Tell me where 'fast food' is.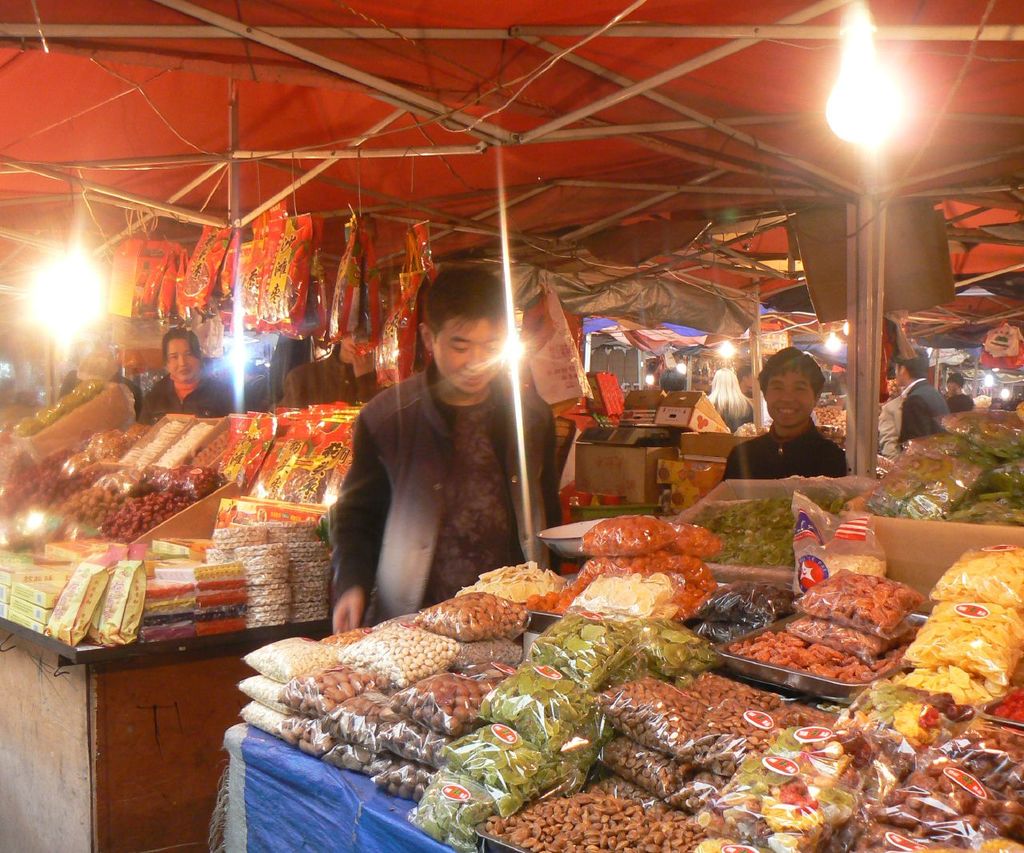
'fast food' is at (x1=275, y1=660, x2=389, y2=717).
